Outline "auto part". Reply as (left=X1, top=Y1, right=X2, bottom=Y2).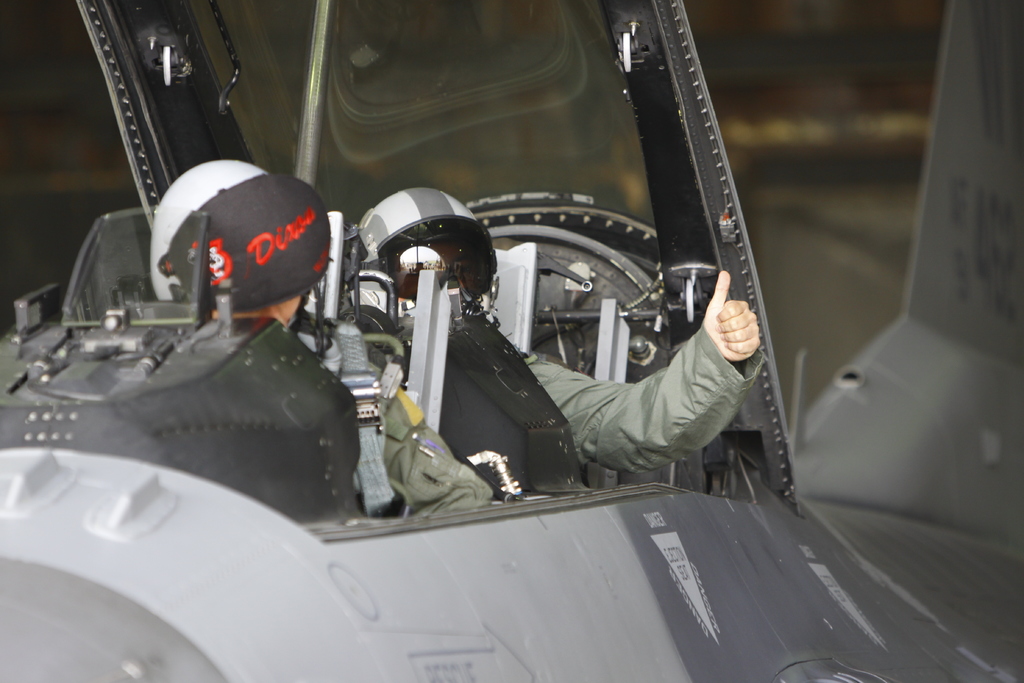
(left=74, top=305, right=160, bottom=358).
